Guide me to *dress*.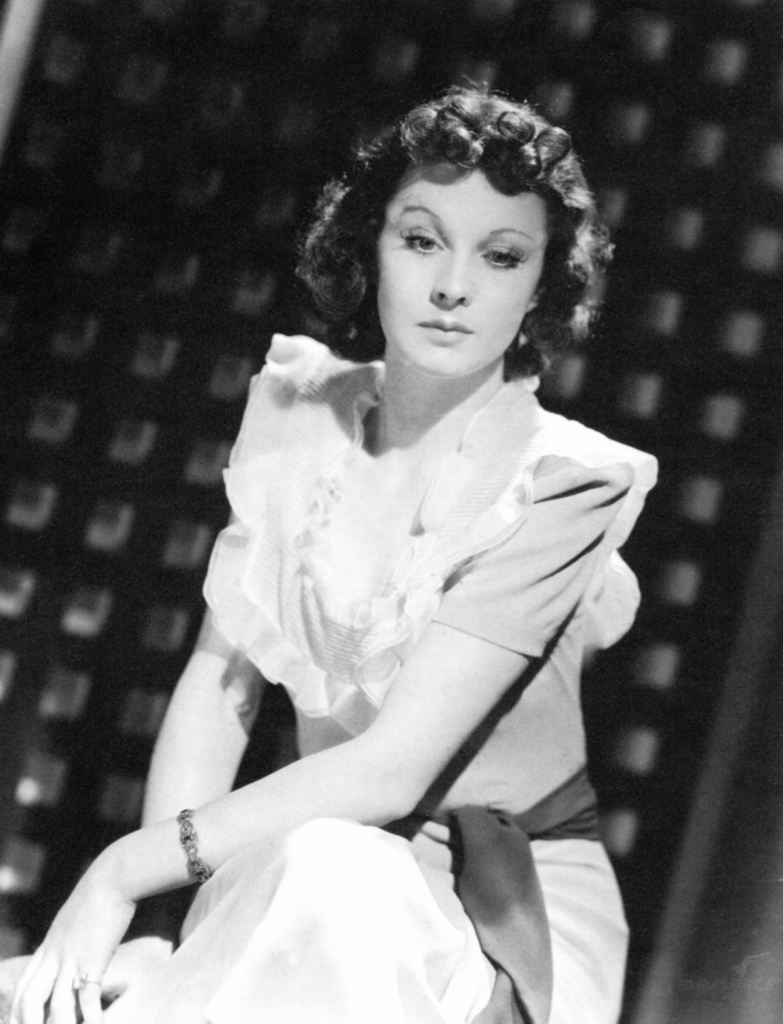
Guidance: box=[56, 330, 654, 1023].
